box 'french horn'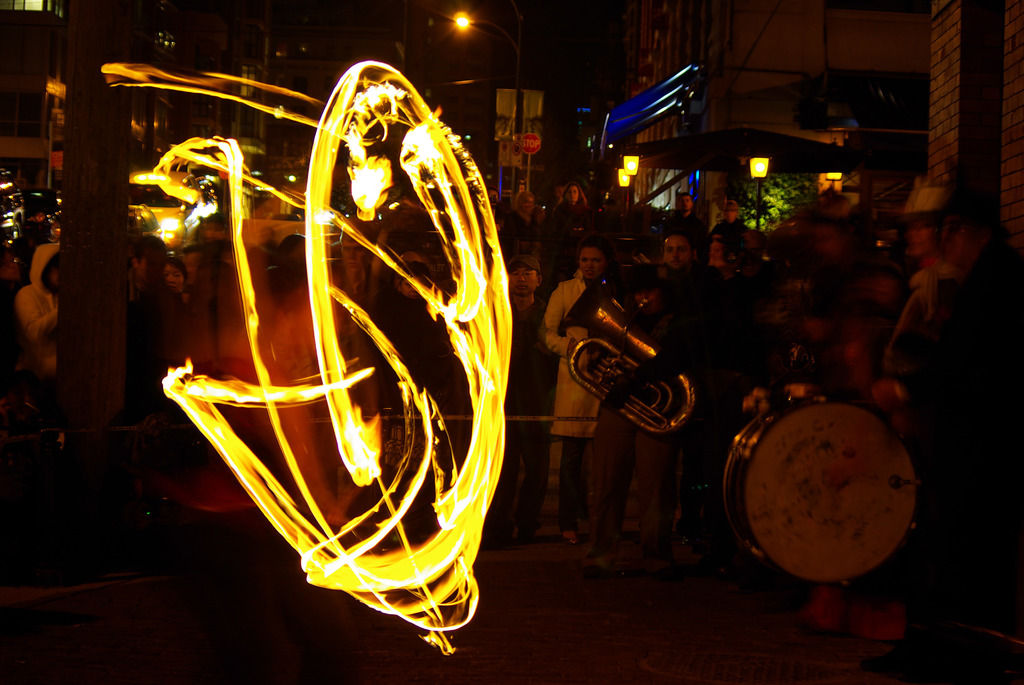
<box>569,292,698,423</box>
